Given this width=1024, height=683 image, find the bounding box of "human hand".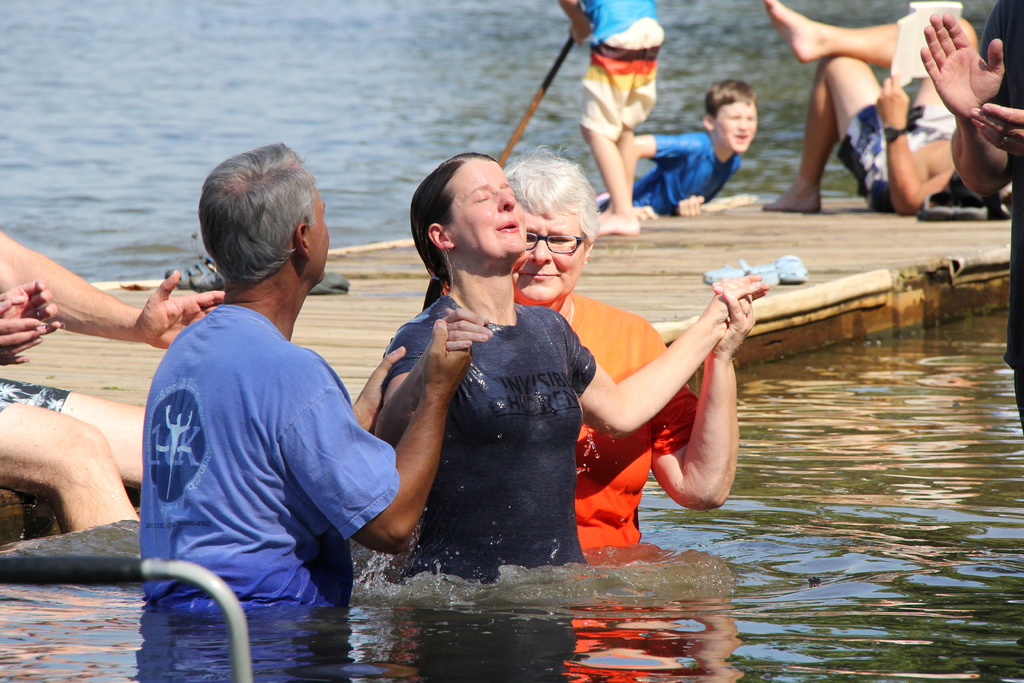
BBox(566, 14, 595, 49).
